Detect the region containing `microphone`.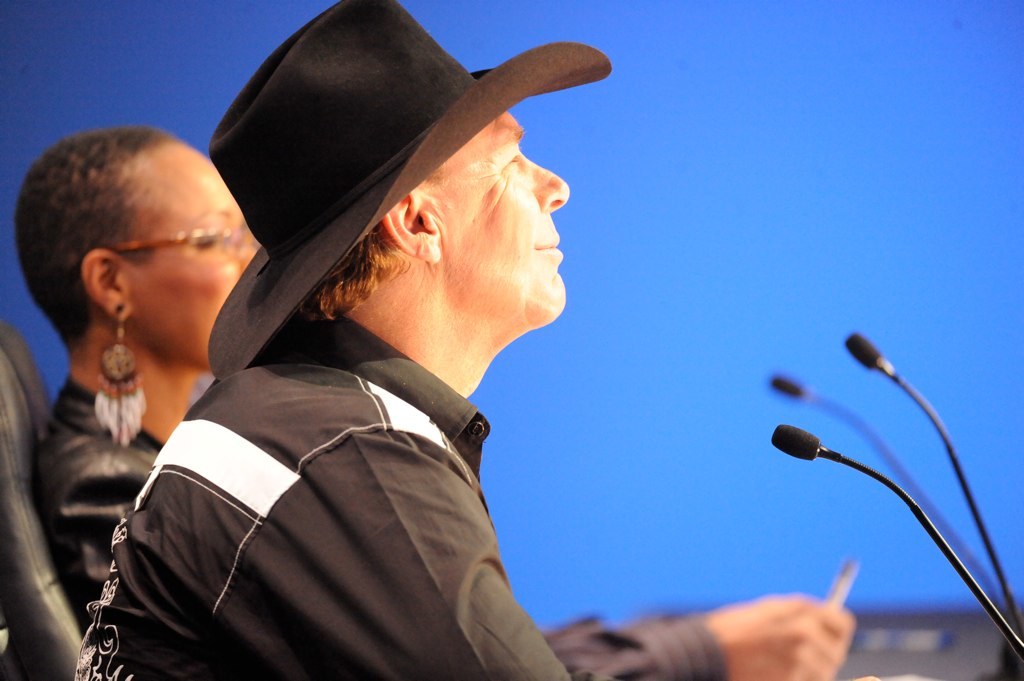
[844,329,881,367].
